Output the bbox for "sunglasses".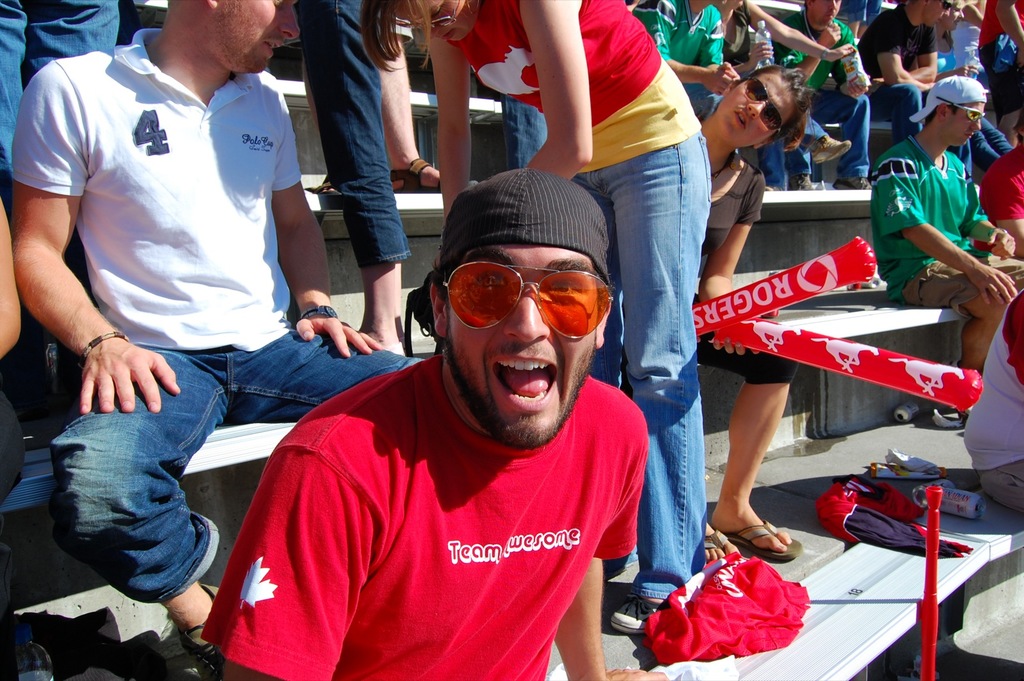
{"left": 938, "top": 0, "right": 954, "bottom": 10}.
